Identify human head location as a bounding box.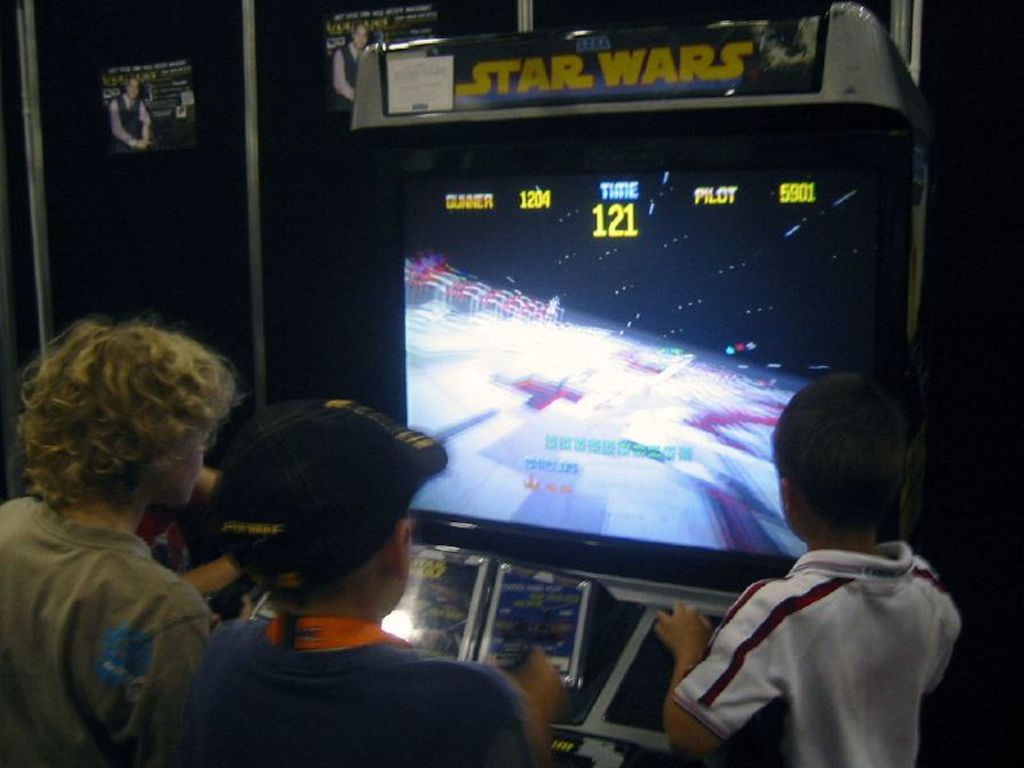
bbox(49, 320, 234, 507).
